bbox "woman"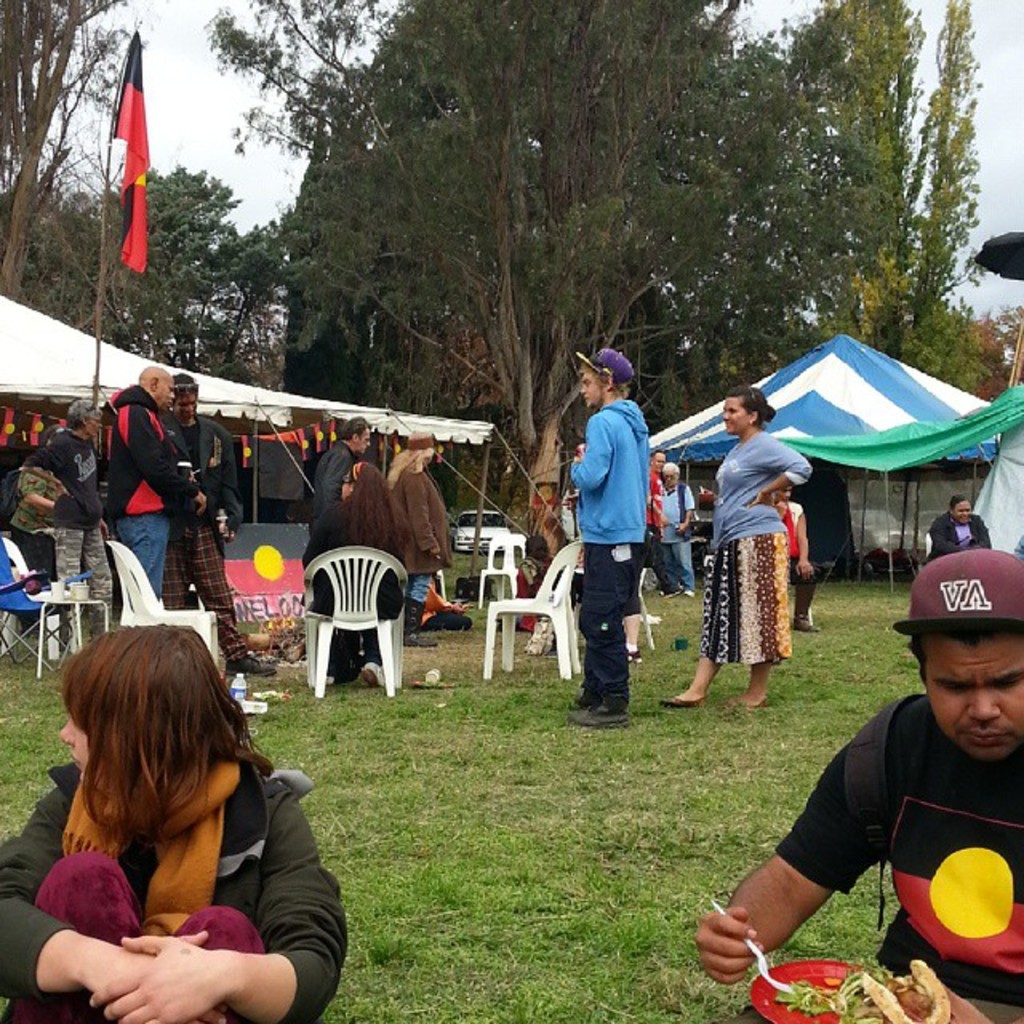
bbox=[14, 594, 352, 1022]
